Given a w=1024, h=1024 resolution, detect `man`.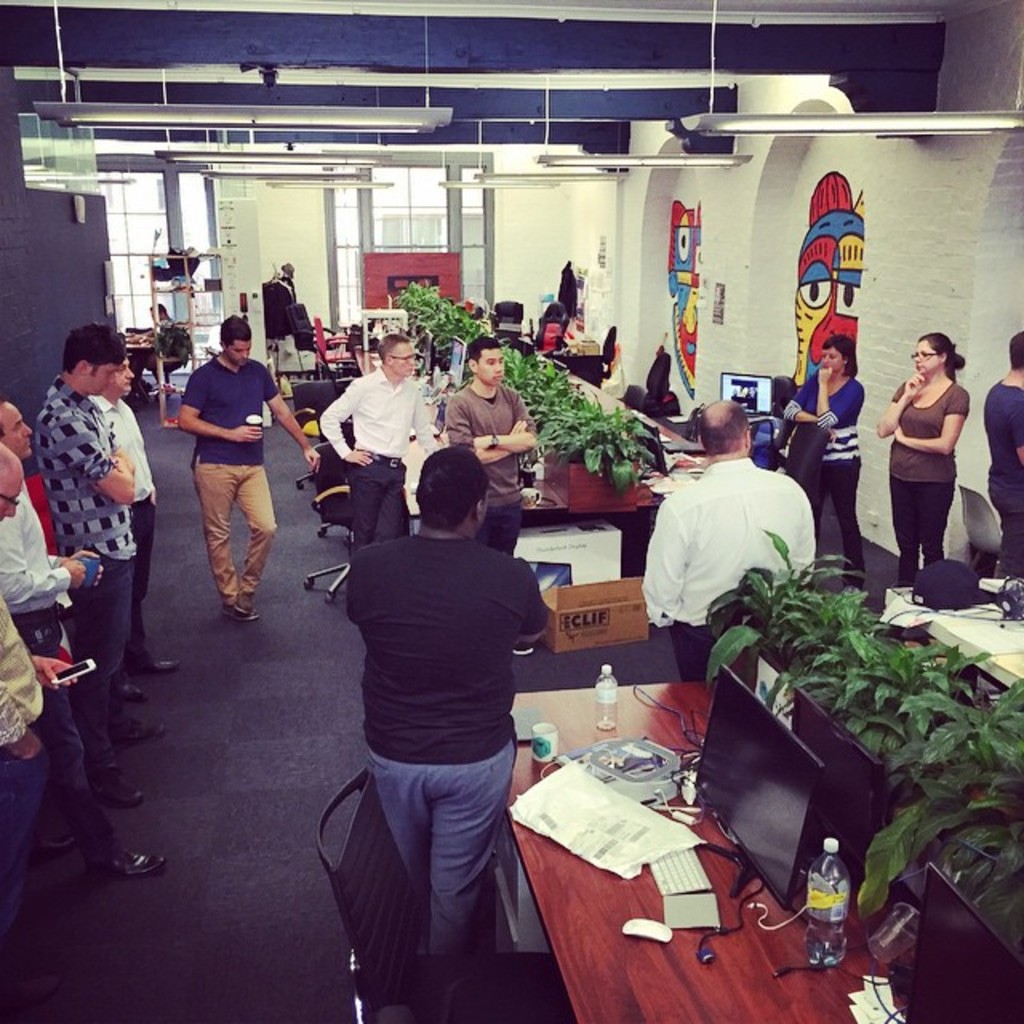
box=[309, 435, 520, 1003].
